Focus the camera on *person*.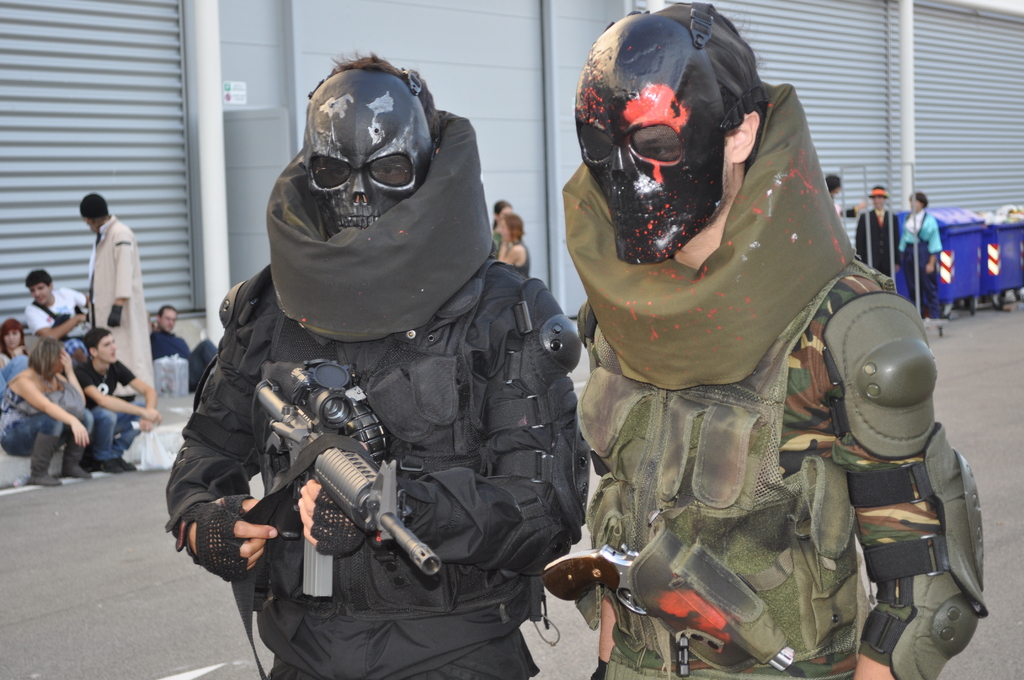
Focus region: pyautogui.locateOnScreen(146, 51, 584, 679).
